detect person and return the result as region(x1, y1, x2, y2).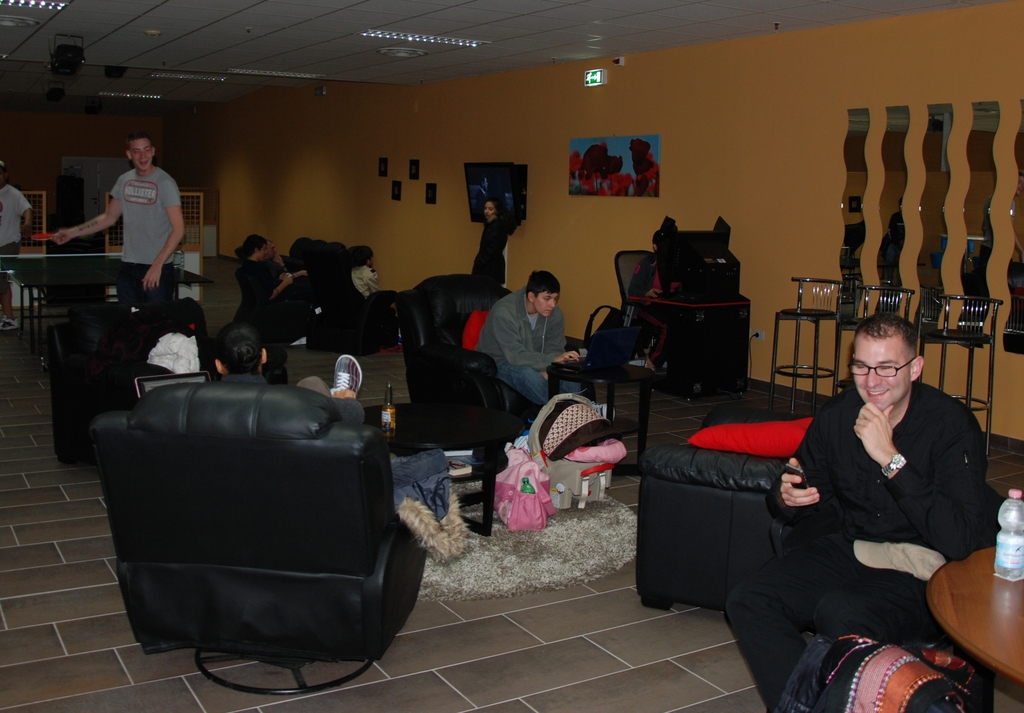
region(727, 313, 1000, 712).
